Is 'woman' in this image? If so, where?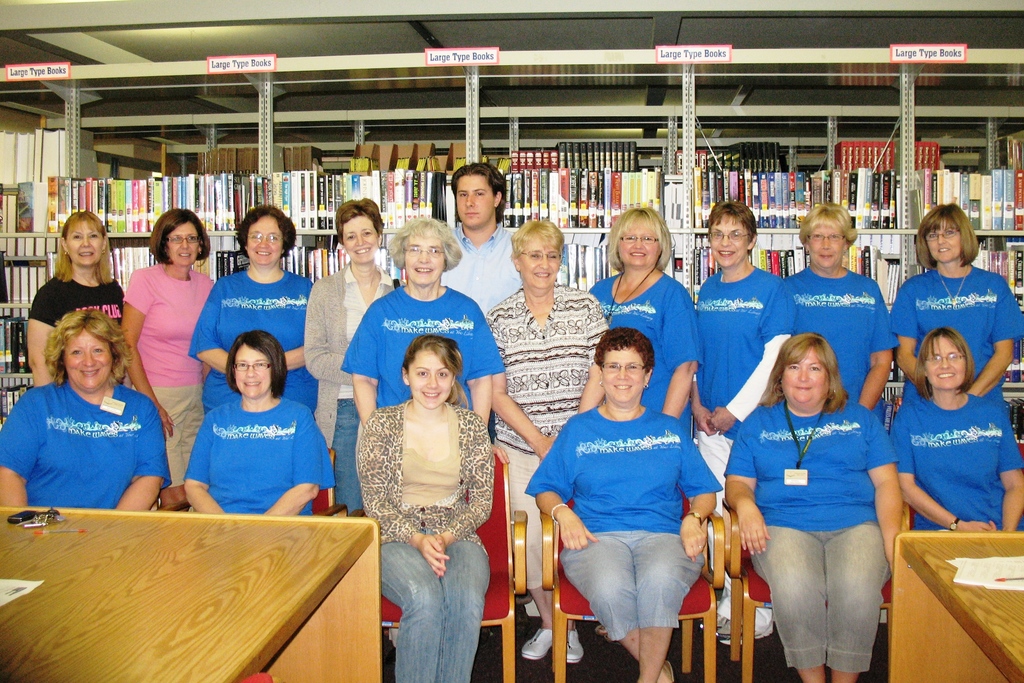
Yes, at (874, 323, 1023, 539).
